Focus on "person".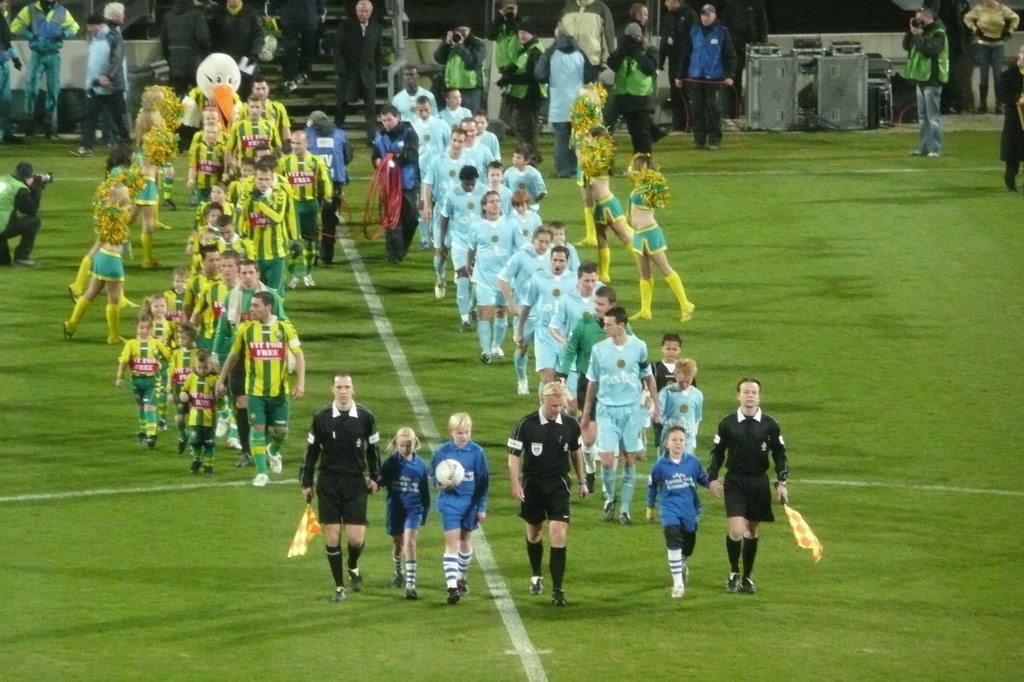
Focused at left=675, top=6, right=736, bottom=144.
